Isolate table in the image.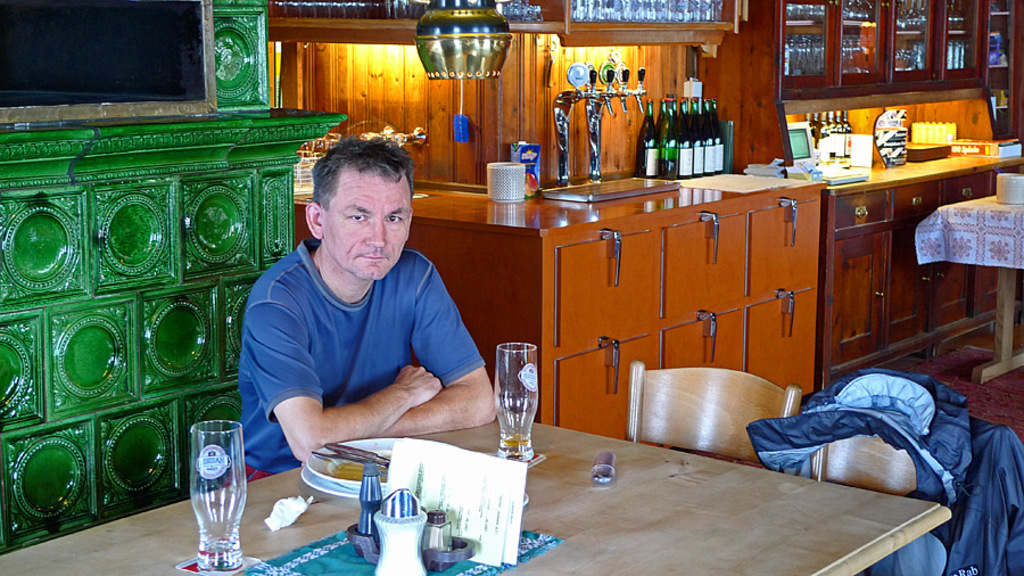
Isolated region: 916,196,1022,387.
